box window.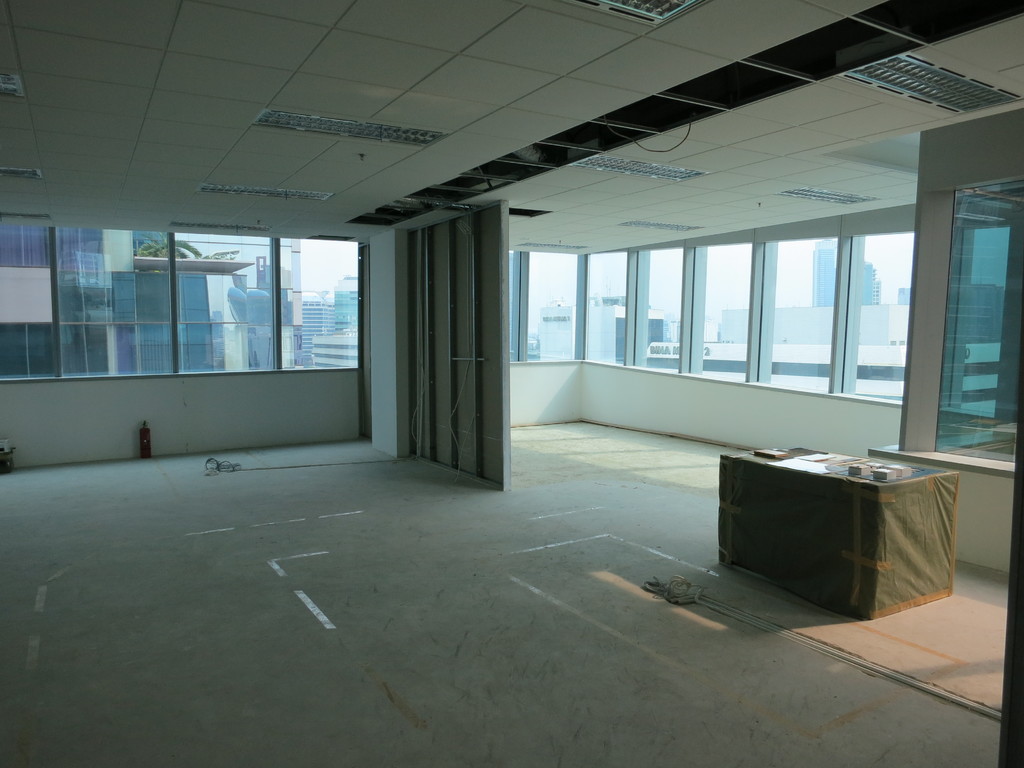
pyautogui.locateOnScreen(505, 206, 911, 406).
